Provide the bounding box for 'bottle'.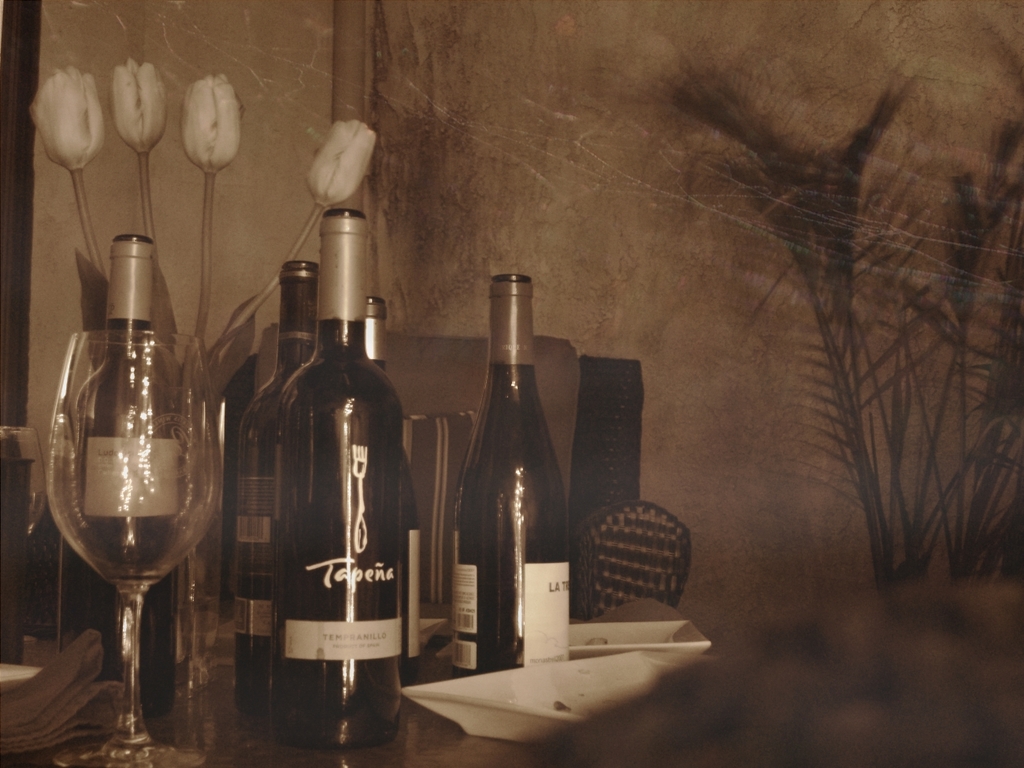
locate(361, 291, 386, 379).
